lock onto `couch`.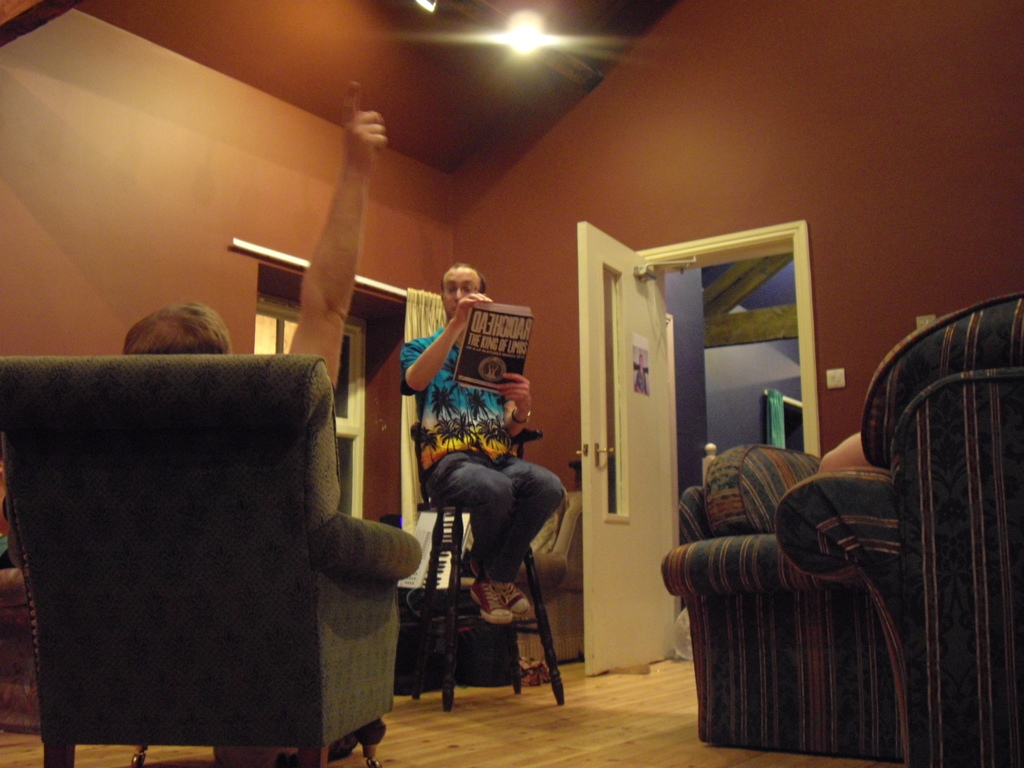
Locked: Rect(0, 365, 403, 767).
